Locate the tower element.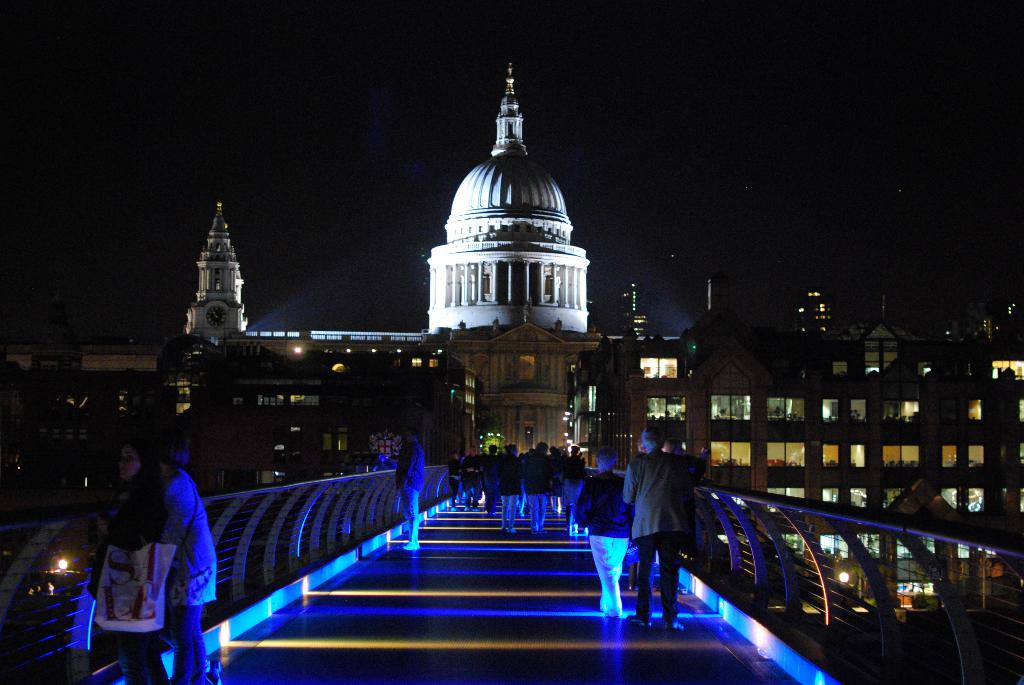
Element bbox: [x1=197, y1=50, x2=804, y2=474].
